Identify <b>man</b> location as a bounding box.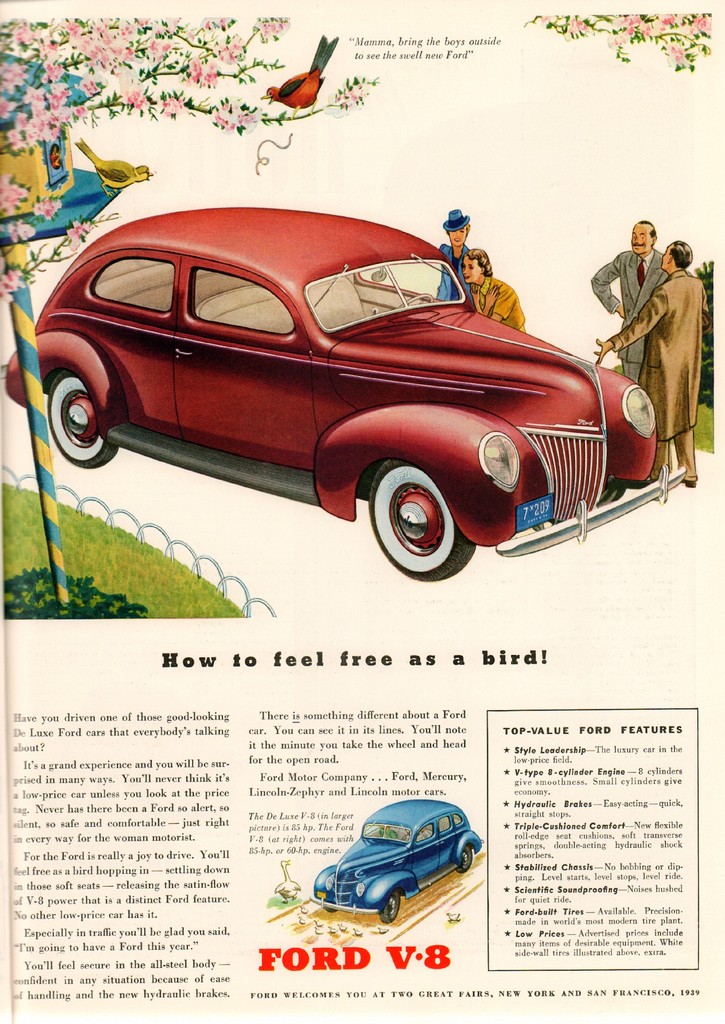
[x1=586, y1=221, x2=669, y2=376].
